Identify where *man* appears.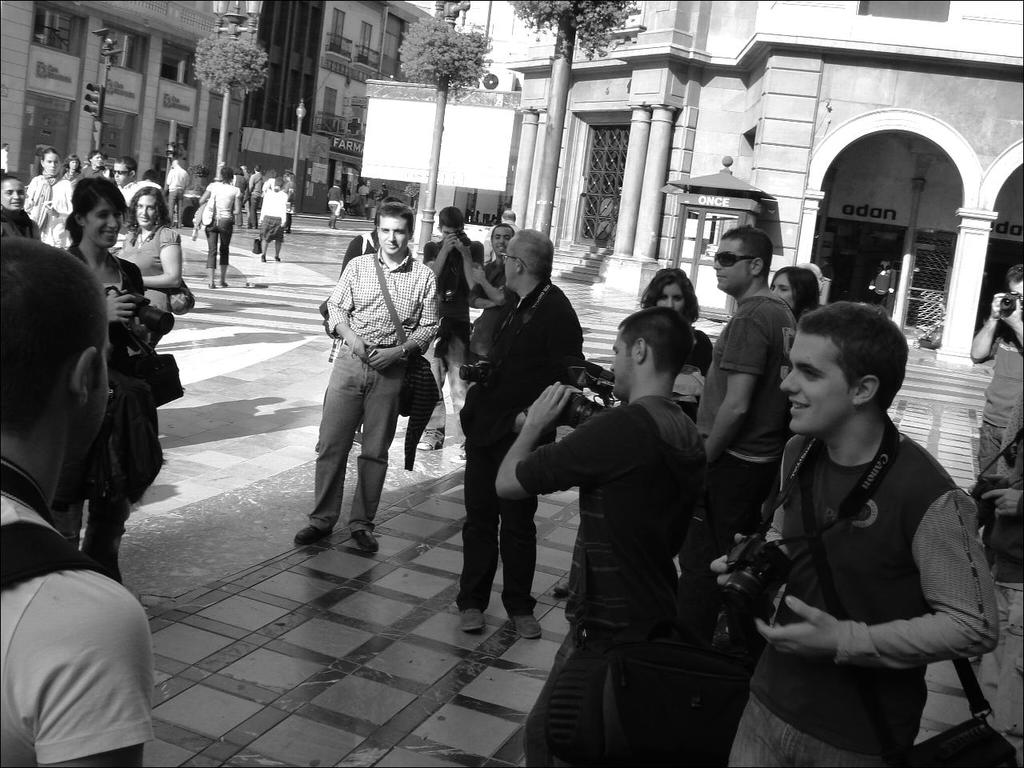
Appears at <bbox>709, 298, 996, 767</bbox>.
